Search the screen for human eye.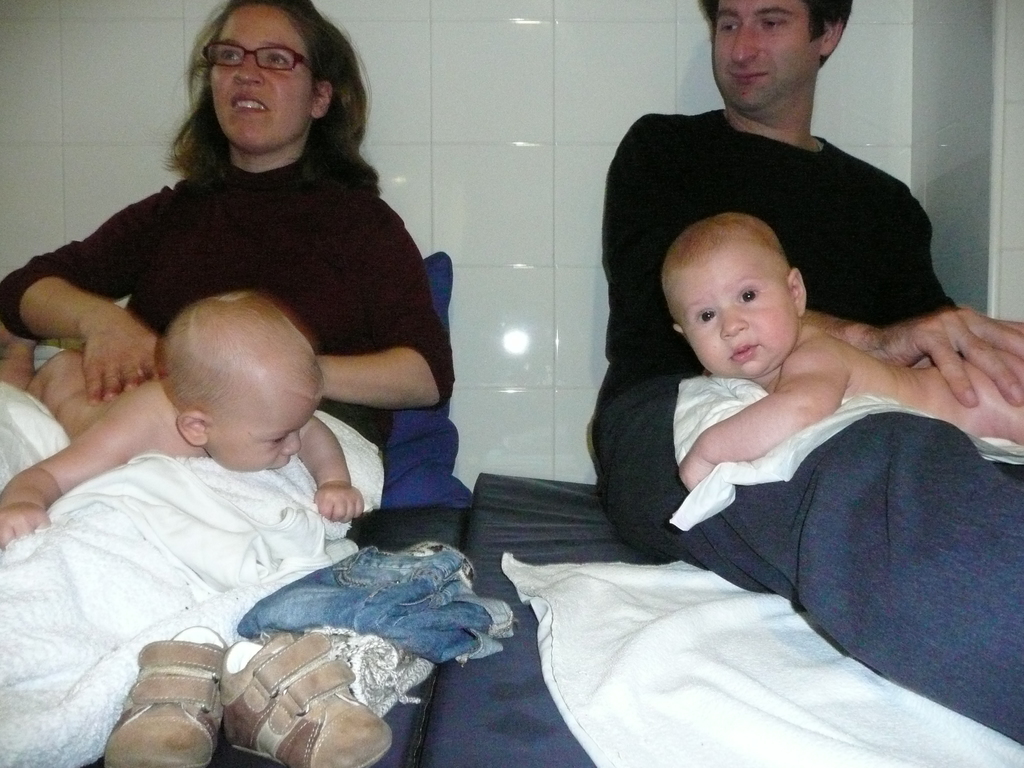
Found at (697, 308, 721, 329).
